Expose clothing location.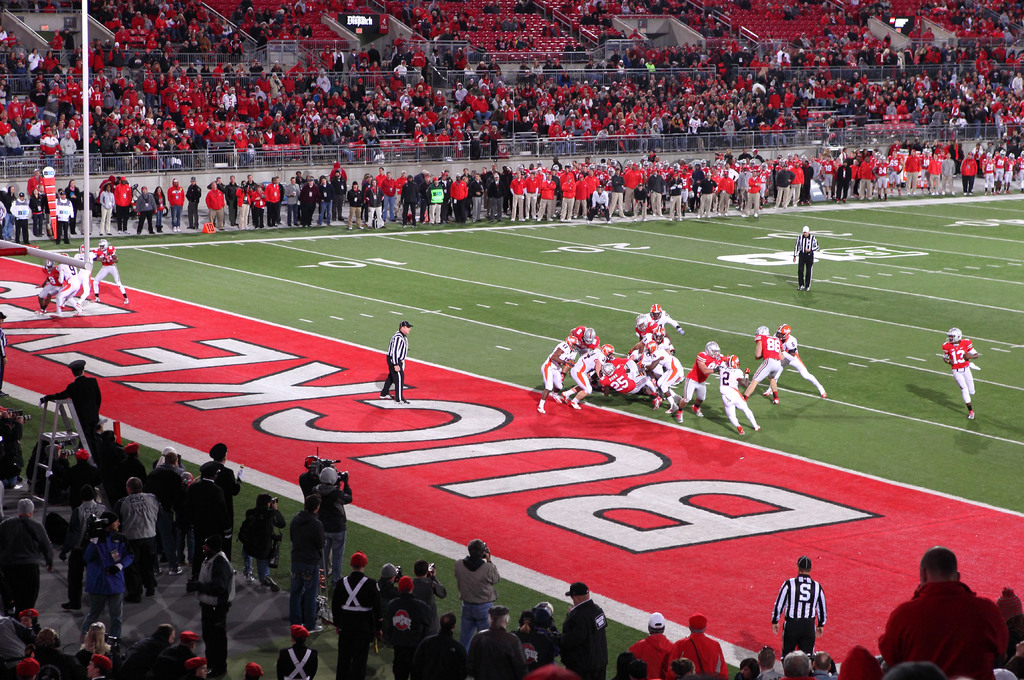
Exposed at {"left": 152, "top": 193, "right": 163, "bottom": 225}.
